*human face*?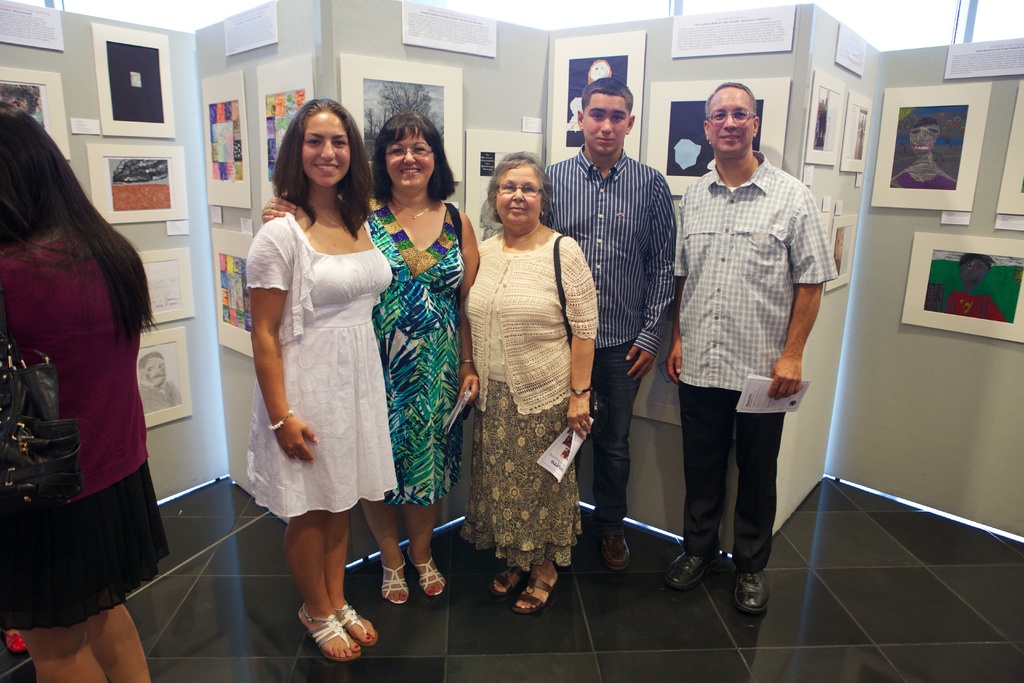
{"left": 388, "top": 135, "right": 436, "bottom": 193}
